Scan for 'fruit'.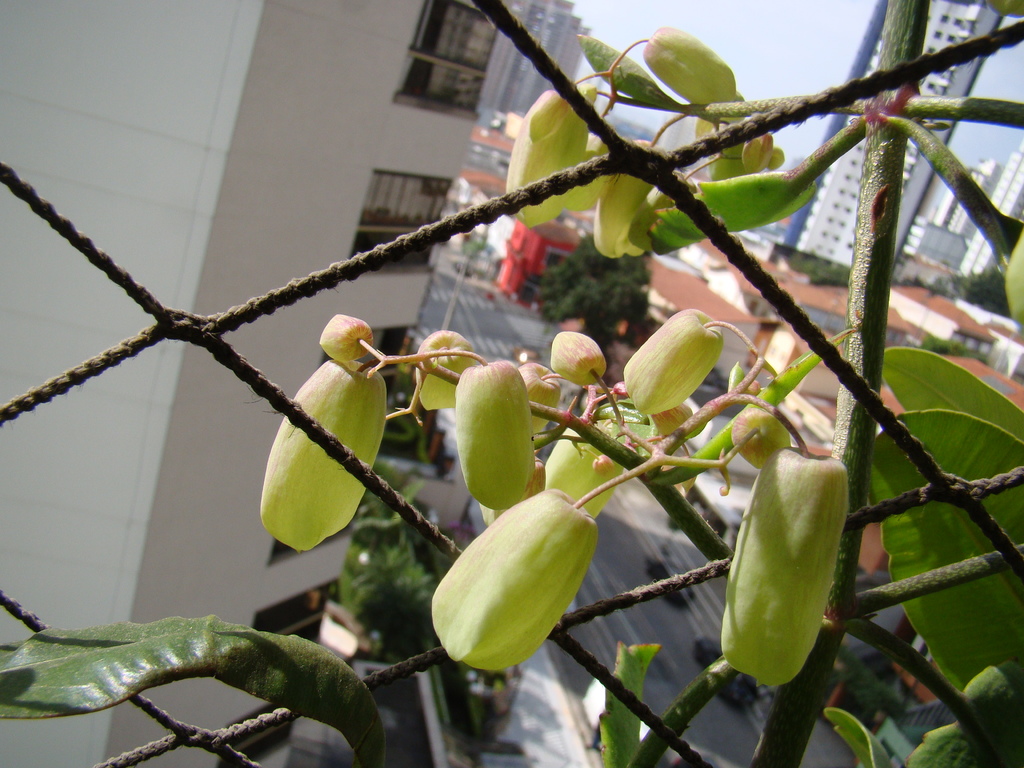
Scan result: box(721, 449, 878, 687).
